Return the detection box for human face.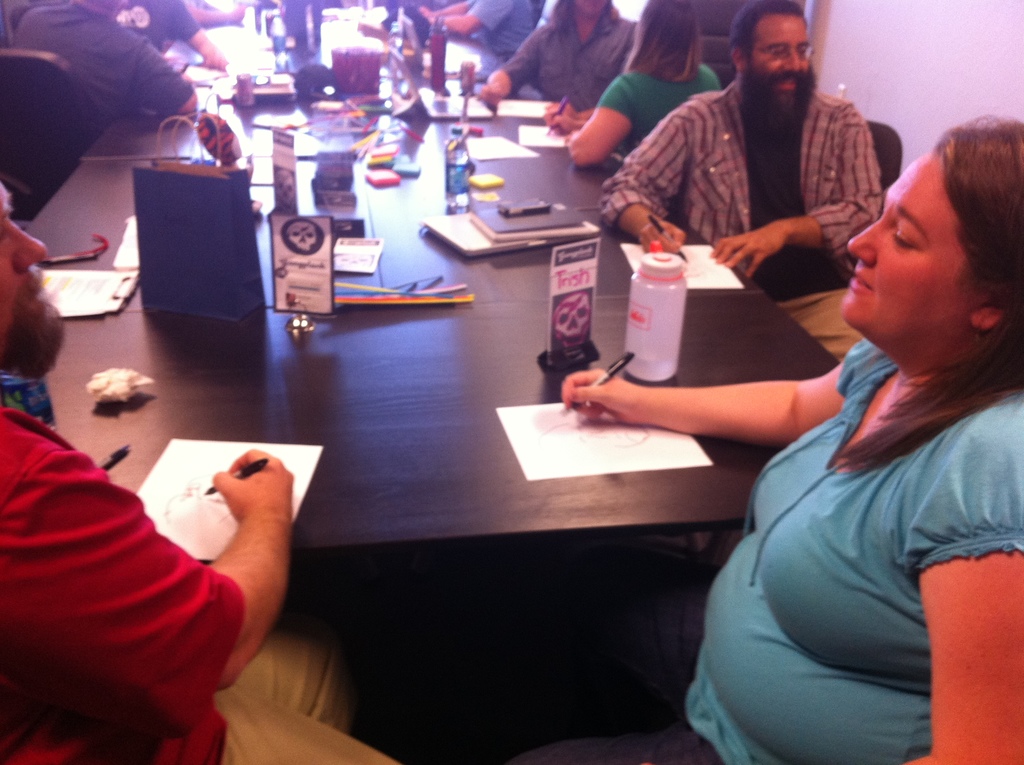
rect(752, 12, 812, 107).
